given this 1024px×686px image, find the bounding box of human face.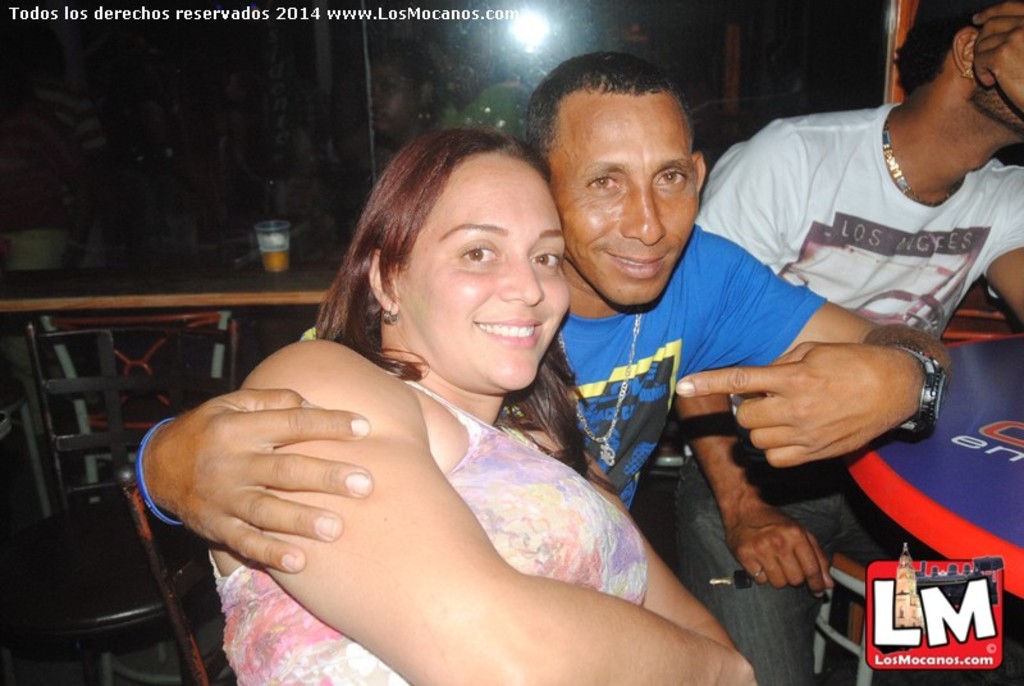
BBox(398, 166, 573, 402).
